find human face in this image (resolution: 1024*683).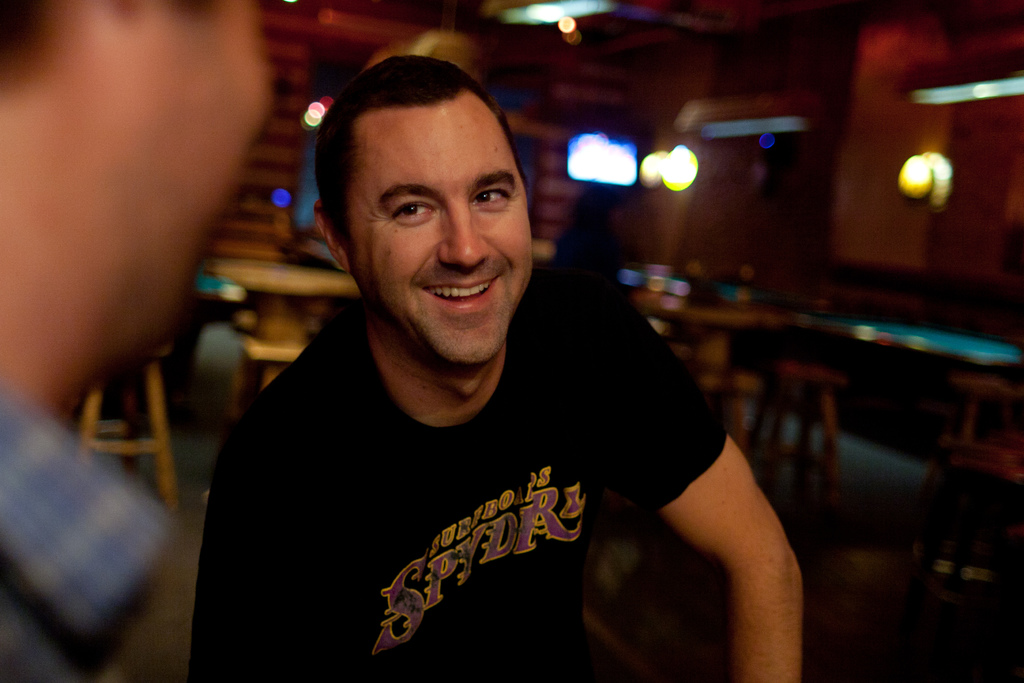
region(350, 94, 536, 361).
